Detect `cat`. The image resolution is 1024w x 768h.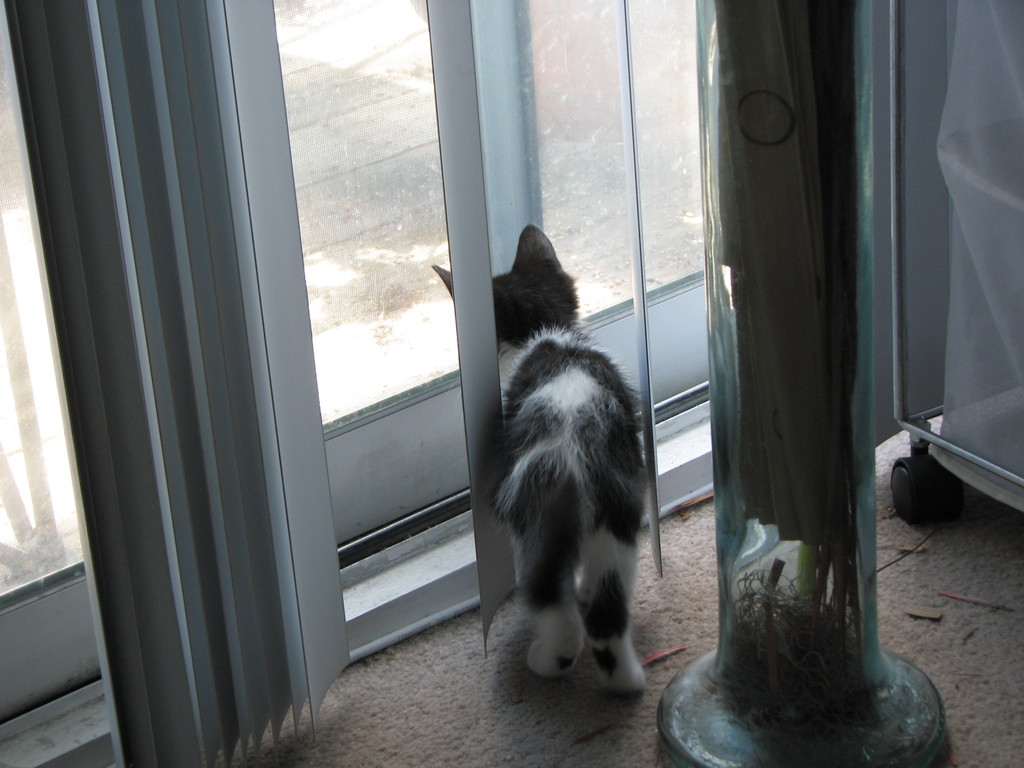
box(435, 225, 652, 696).
